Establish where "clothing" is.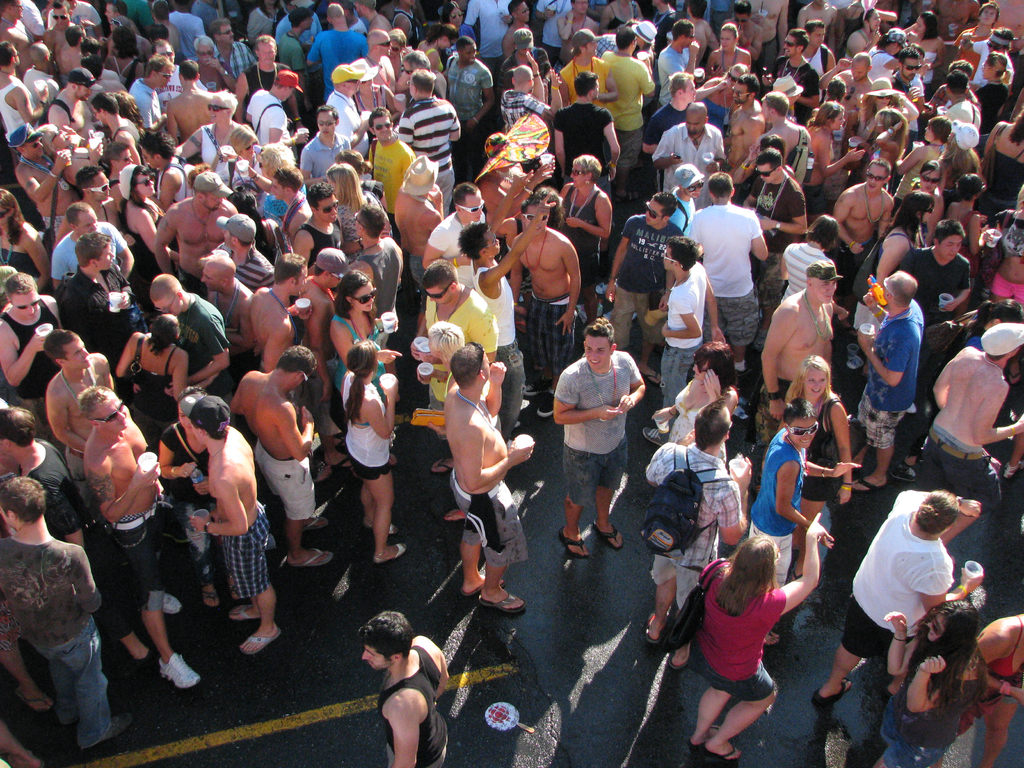
Established at <region>419, 208, 490, 273</region>.
